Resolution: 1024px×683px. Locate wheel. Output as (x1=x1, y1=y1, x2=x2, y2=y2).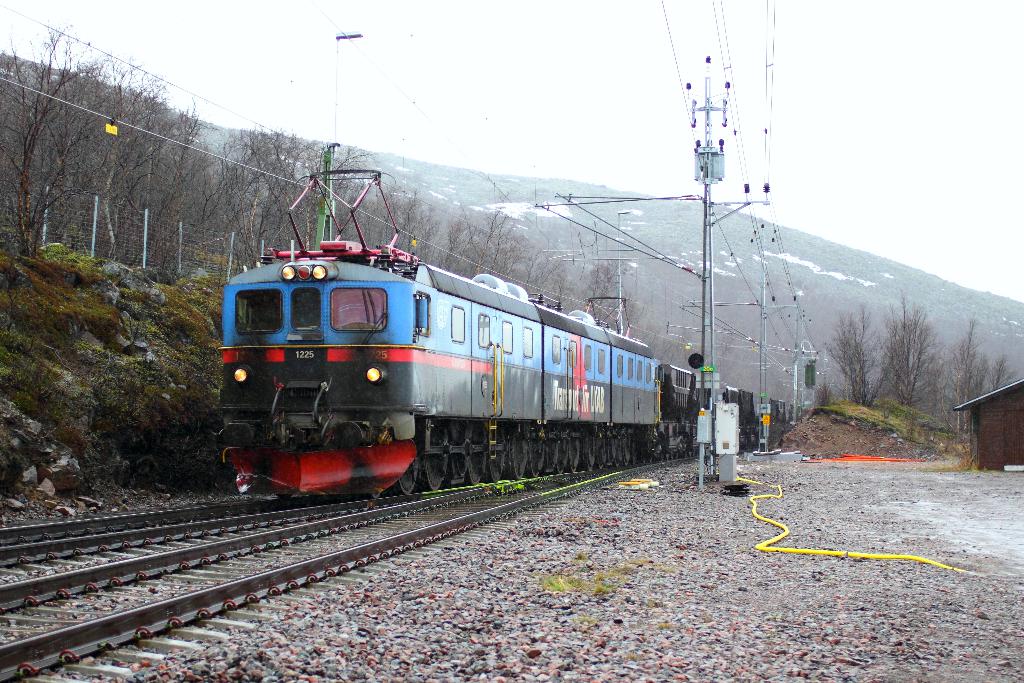
(x1=534, y1=436, x2=546, y2=472).
